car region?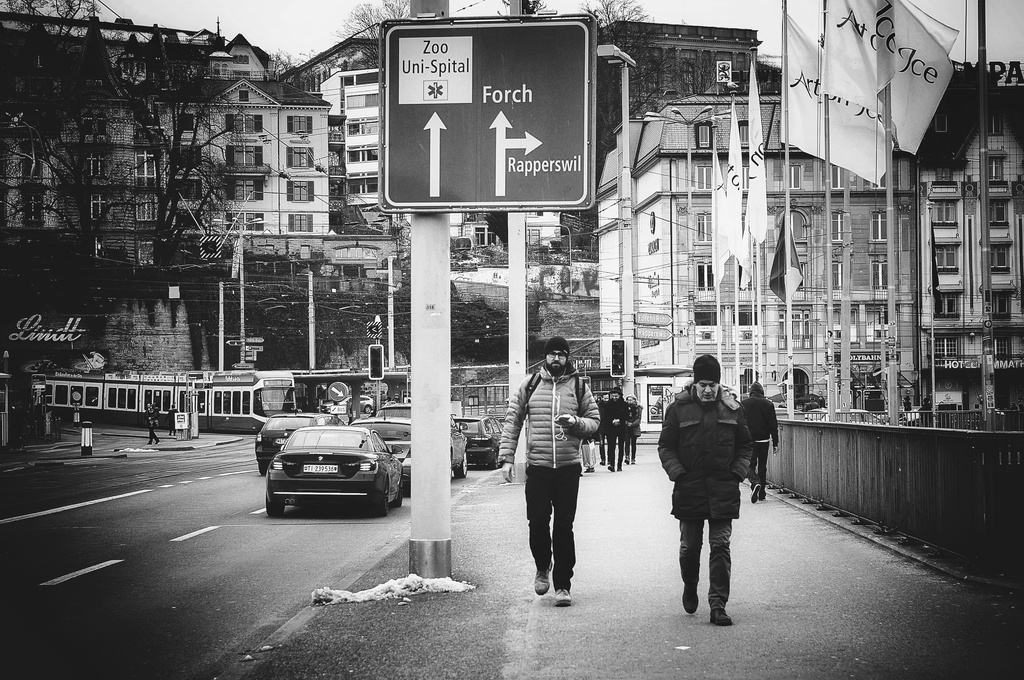
(808,407,901,426)
